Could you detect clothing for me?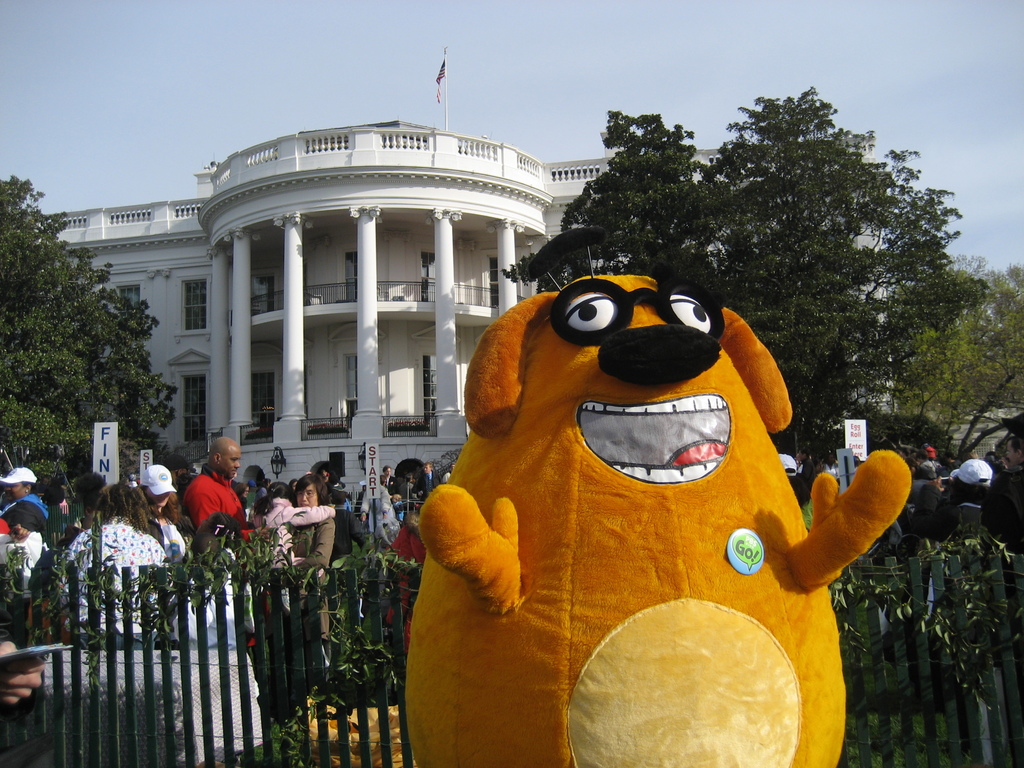
Detection result: select_region(918, 458, 934, 470).
